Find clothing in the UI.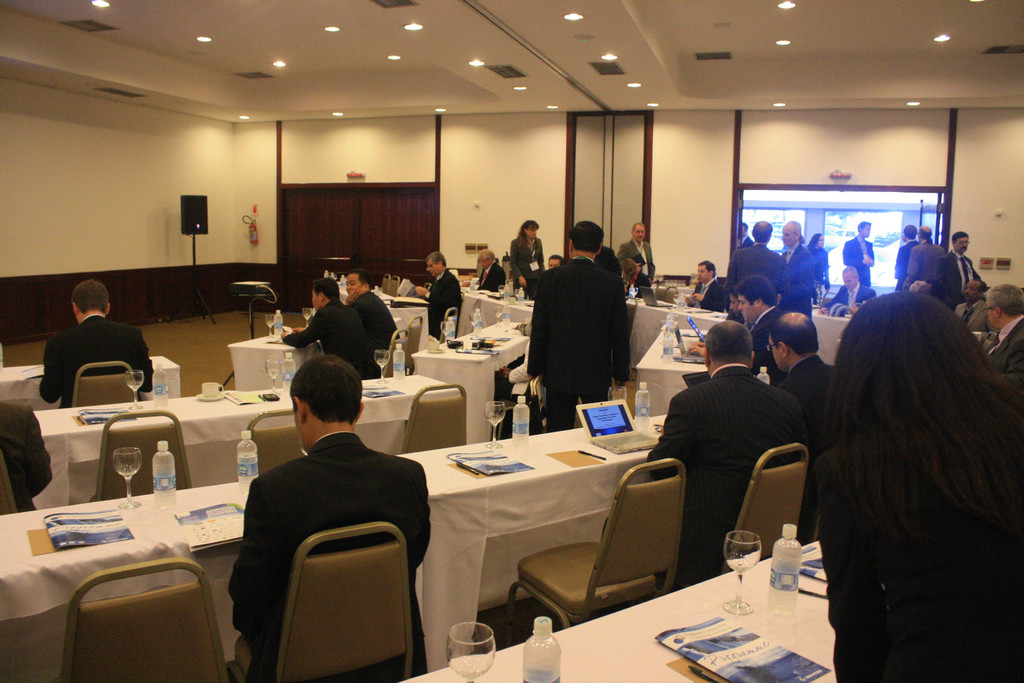
UI element at <bbox>744, 302, 785, 382</bbox>.
